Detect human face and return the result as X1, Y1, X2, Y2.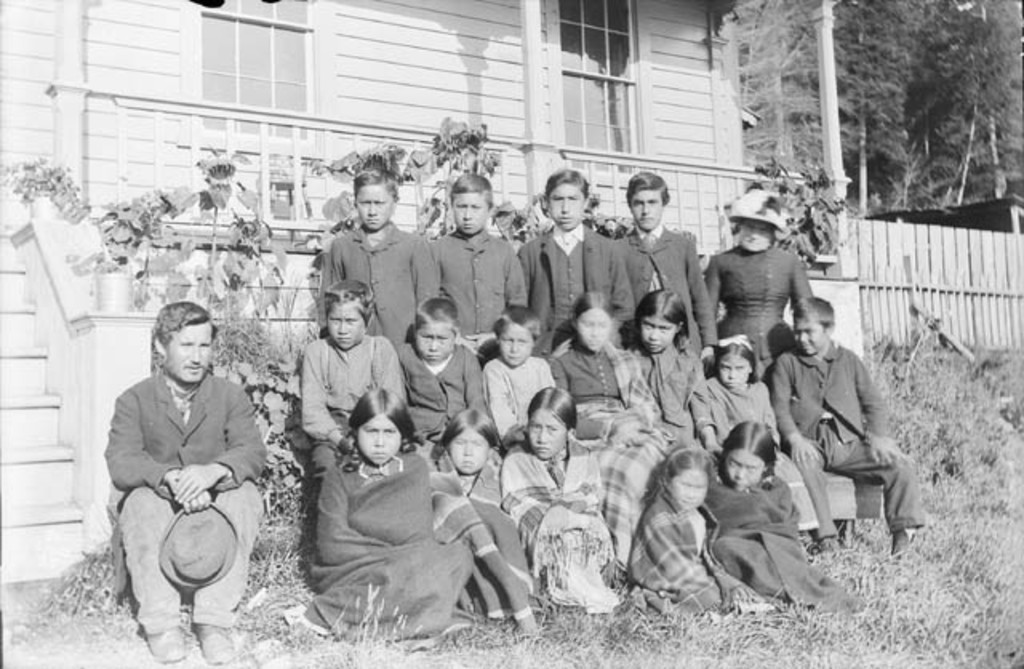
450, 192, 490, 237.
